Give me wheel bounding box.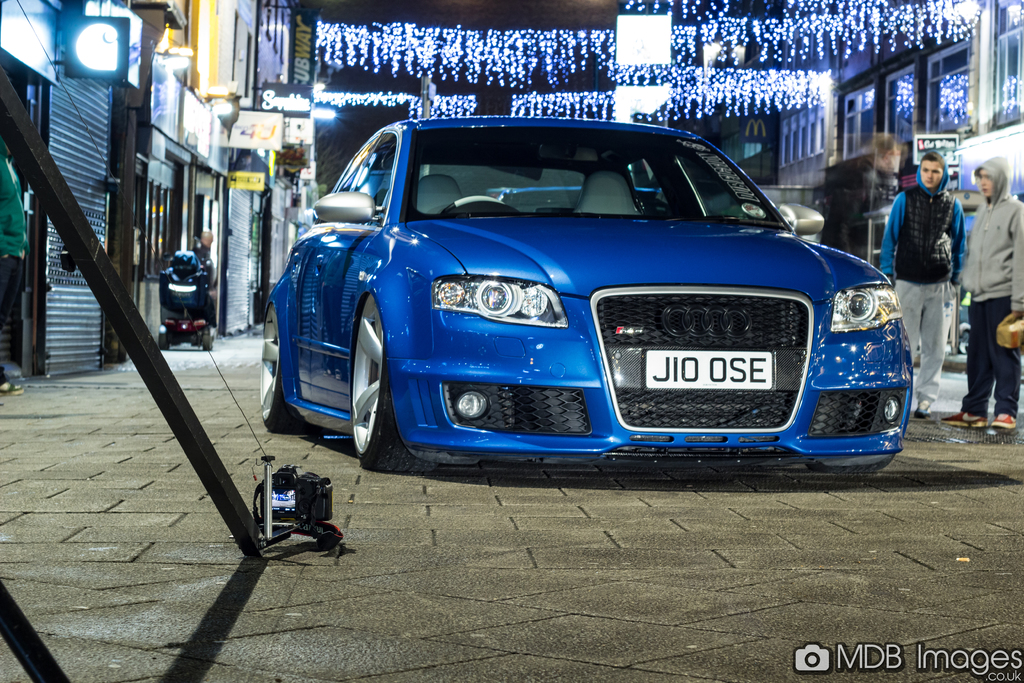
x1=439, y1=193, x2=515, y2=213.
